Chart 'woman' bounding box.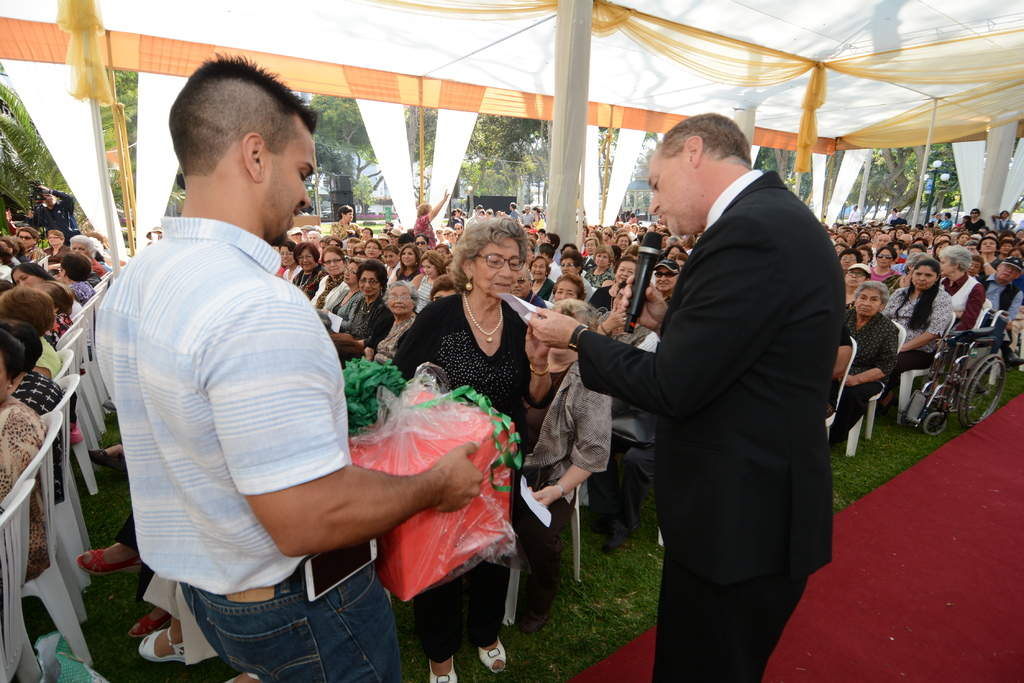
Charted: bbox=(0, 329, 49, 498).
